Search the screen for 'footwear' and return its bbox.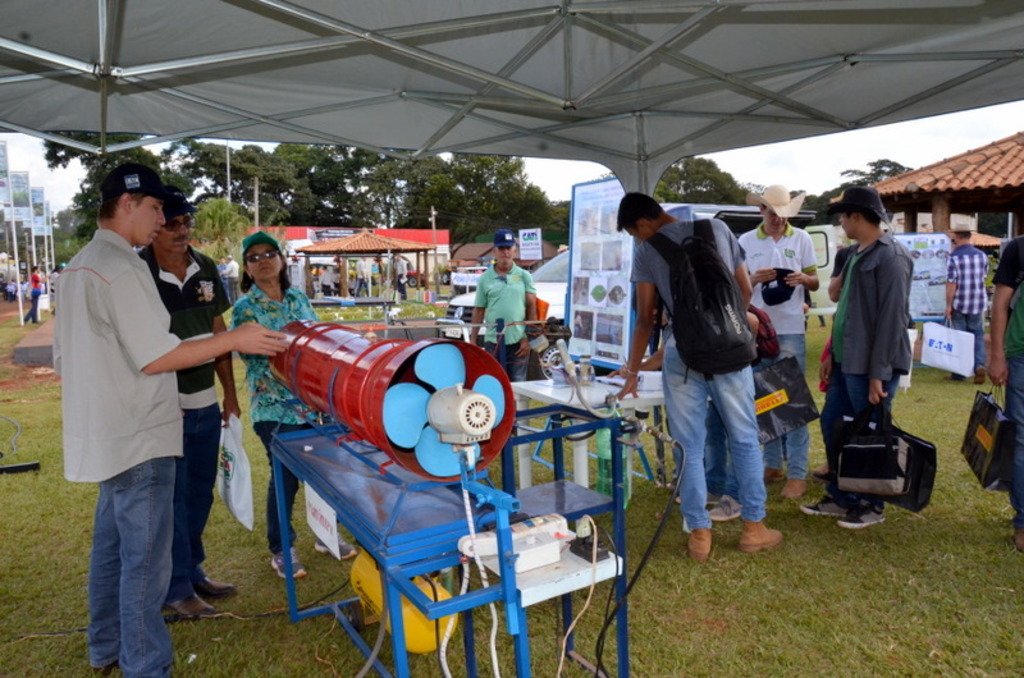
Found: [x1=316, y1=531, x2=358, y2=558].
